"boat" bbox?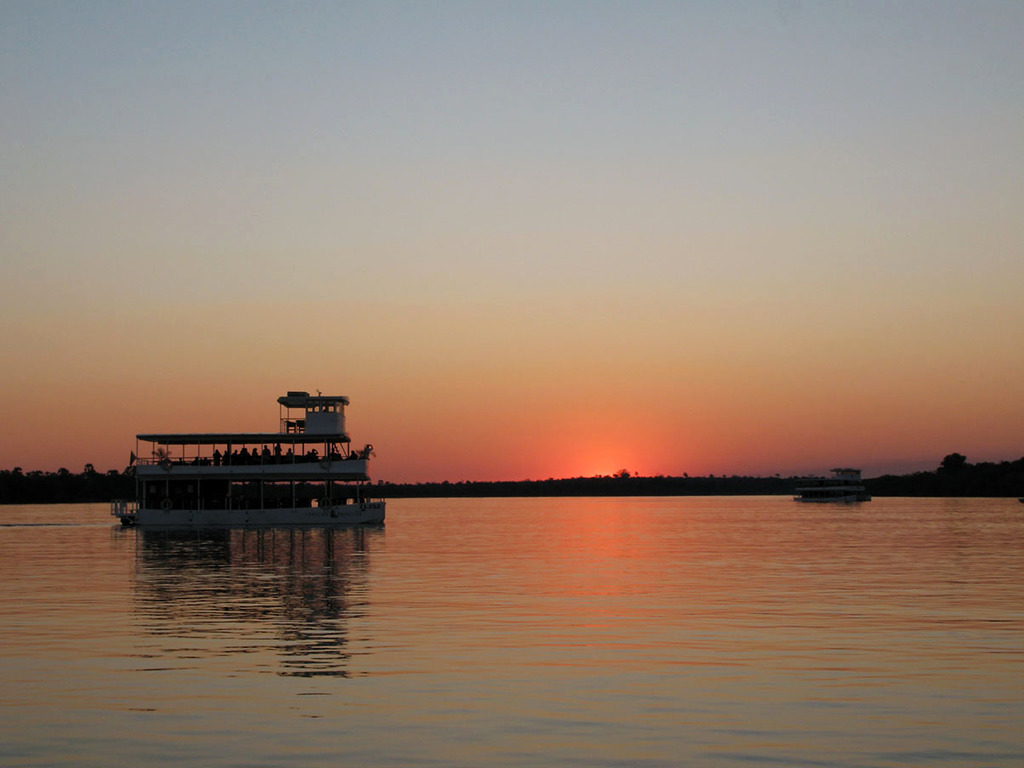
790, 480, 873, 504
